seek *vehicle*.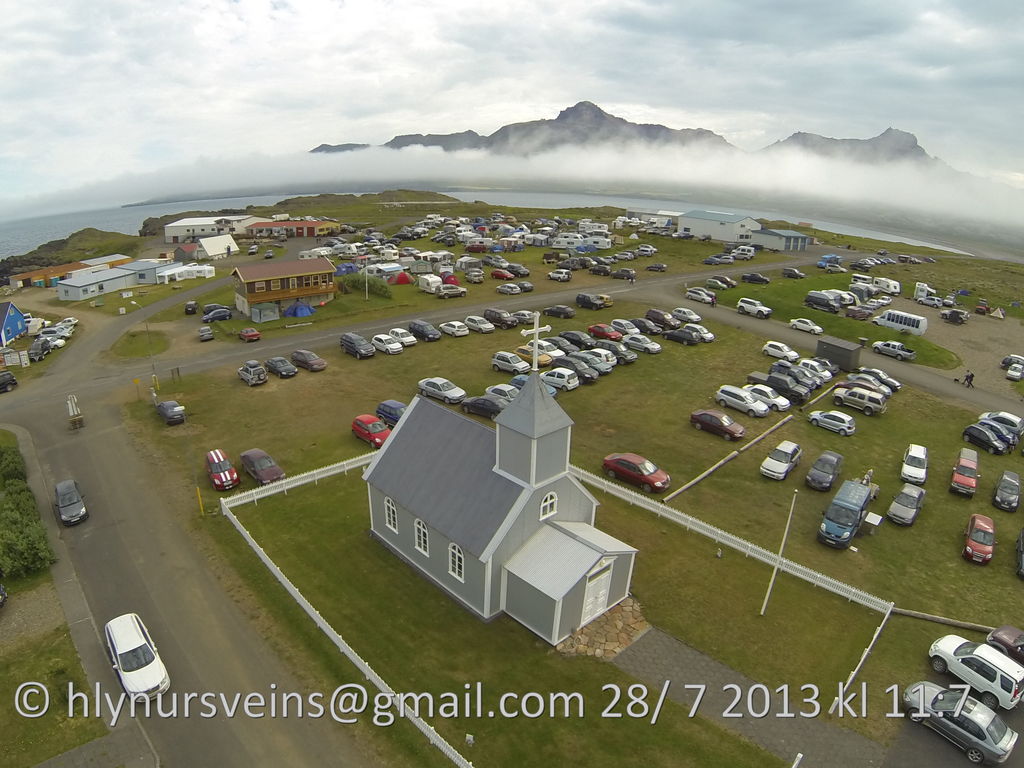
detection(564, 330, 595, 353).
